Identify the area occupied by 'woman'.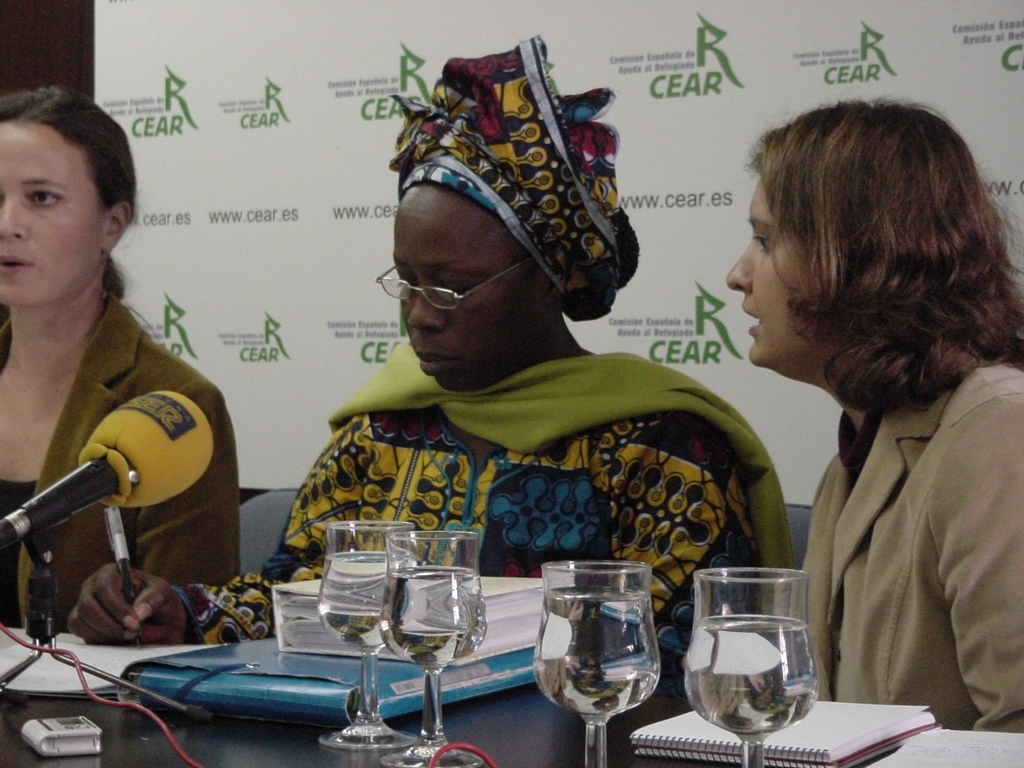
Area: box=[66, 42, 797, 709].
